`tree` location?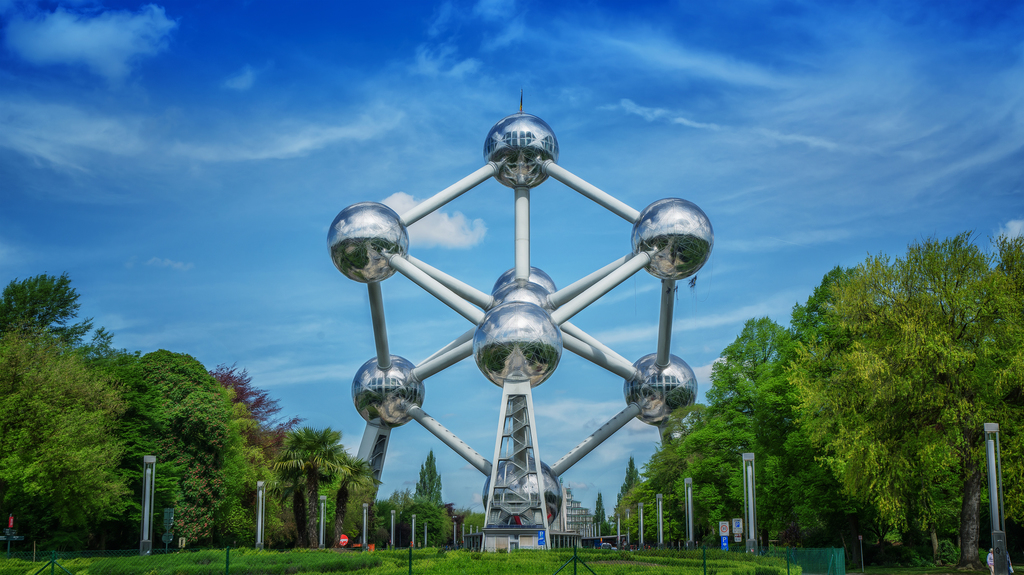
bbox=[698, 311, 797, 533]
